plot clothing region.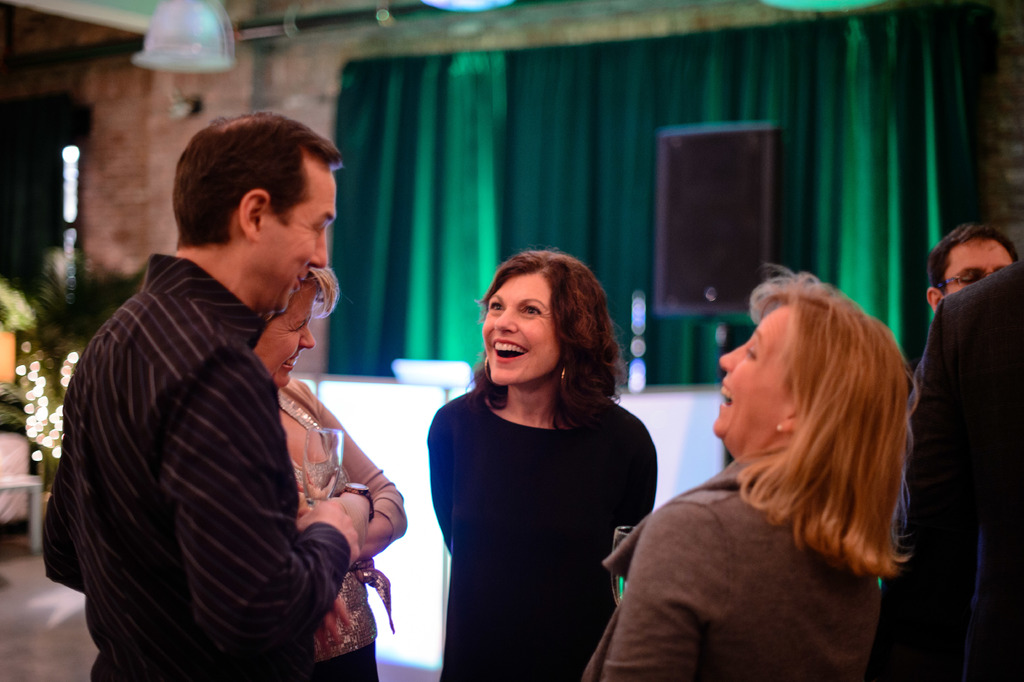
Plotted at left=429, top=392, right=653, bottom=681.
